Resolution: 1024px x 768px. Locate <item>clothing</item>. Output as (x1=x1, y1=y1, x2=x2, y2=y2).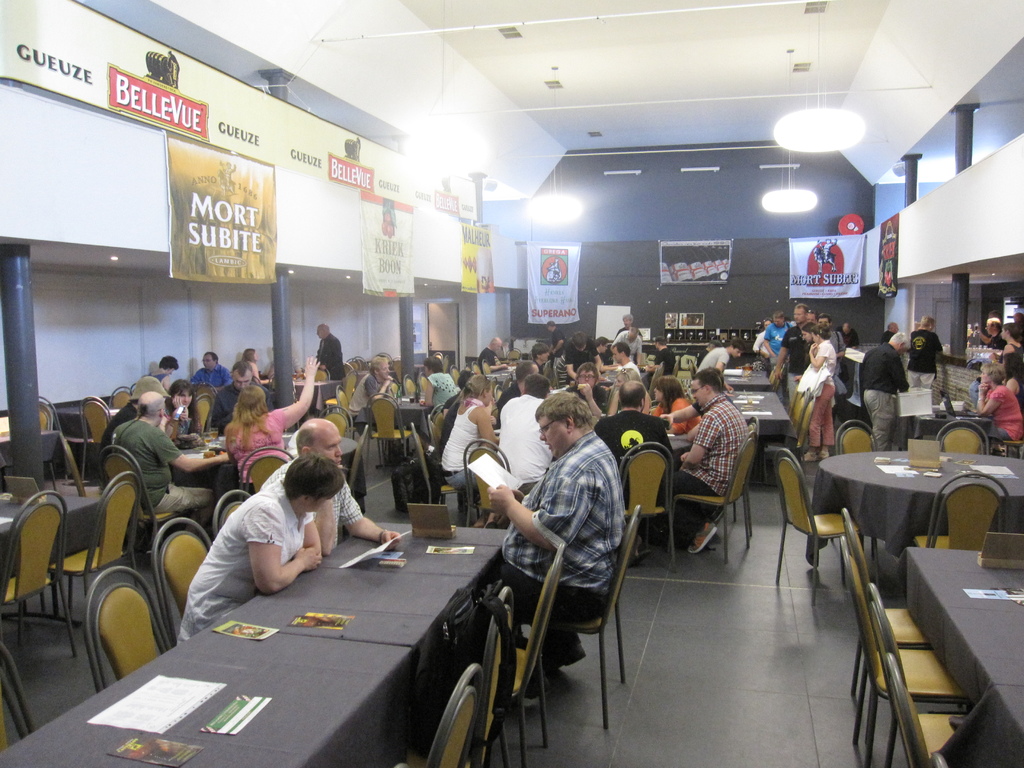
(x1=656, y1=344, x2=675, y2=376).
